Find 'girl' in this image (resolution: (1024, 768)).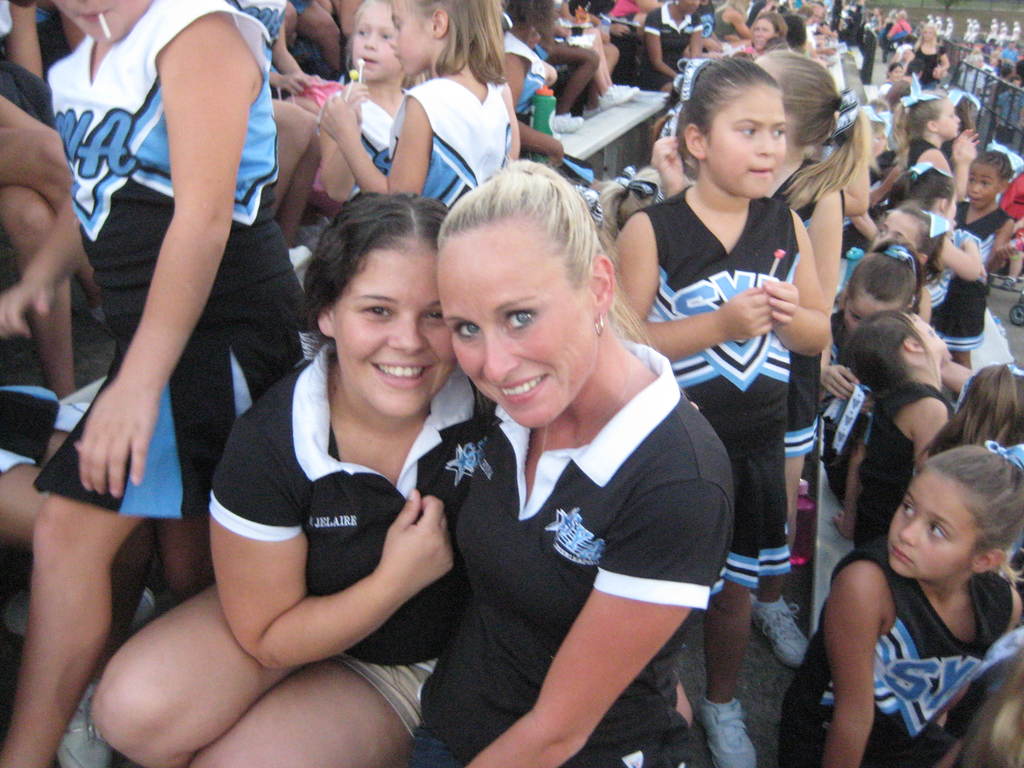
bbox=(510, 0, 589, 105).
